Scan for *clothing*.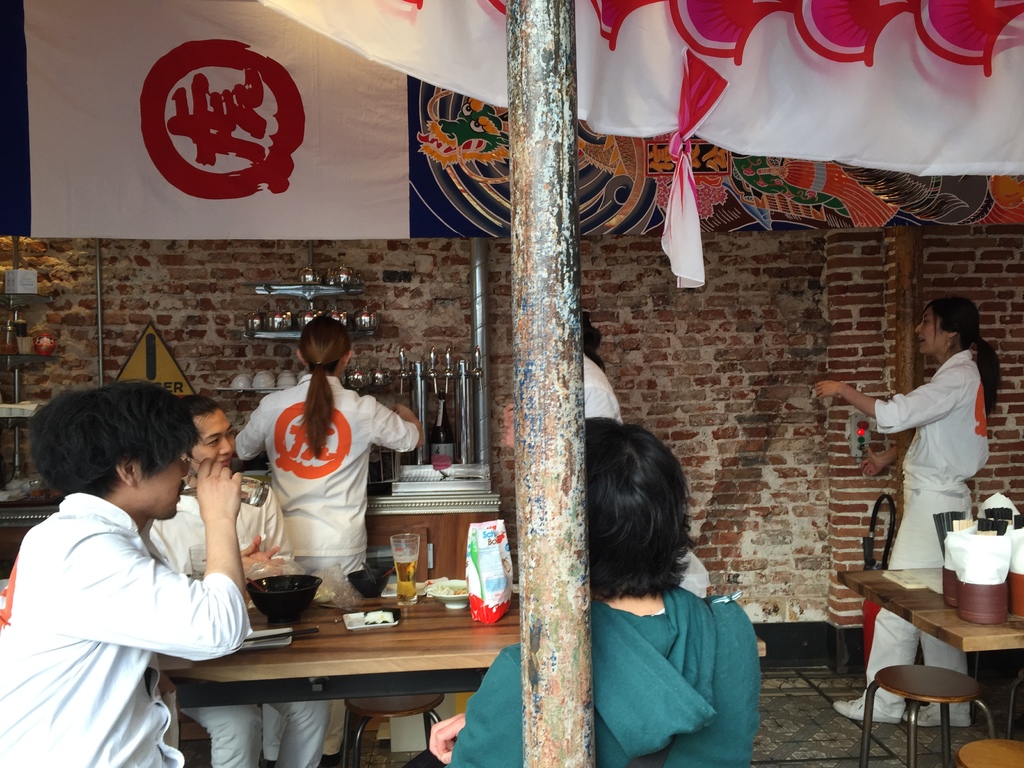
Scan result: [x1=163, y1=467, x2=300, y2=593].
